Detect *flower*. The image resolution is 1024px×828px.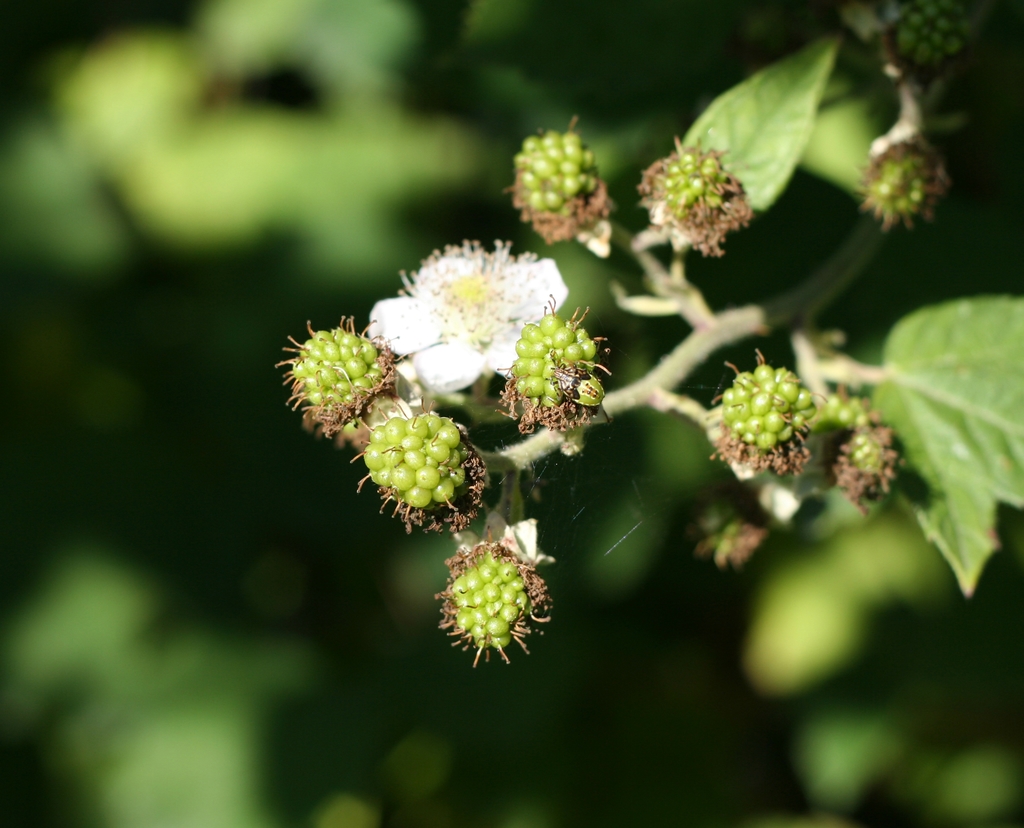
bbox(861, 135, 955, 223).
